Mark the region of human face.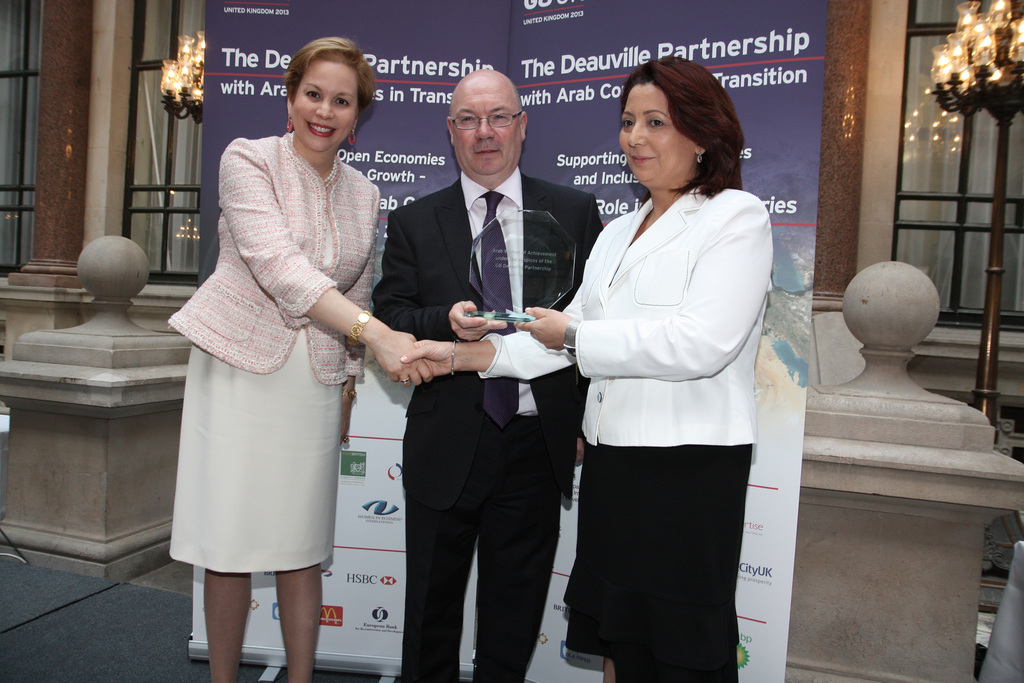
Region: left=450, top=86, right=516, bottom=178.
